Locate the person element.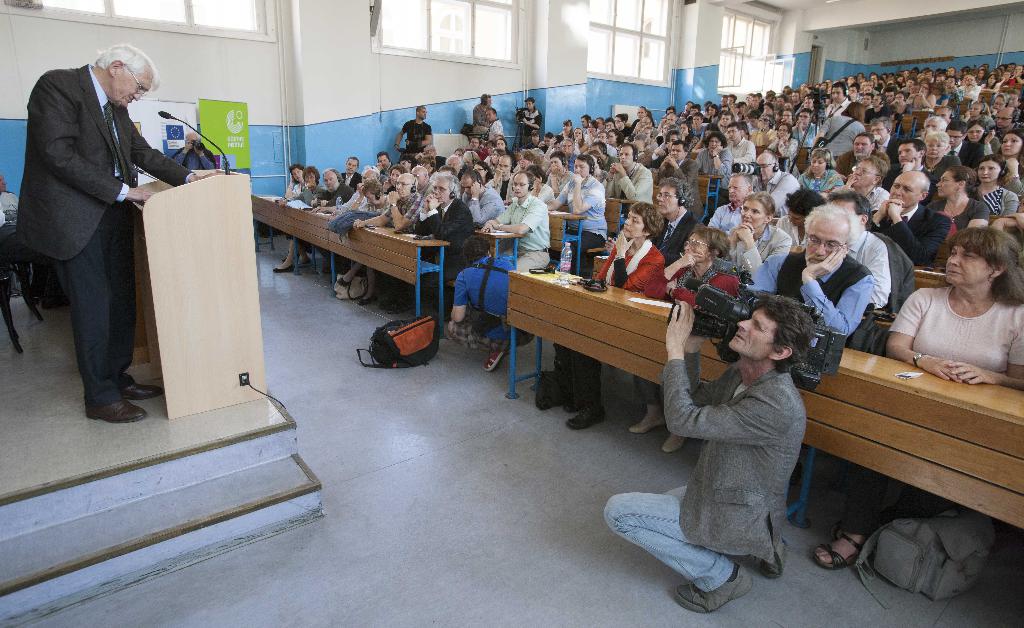
Element bbox: bbox(470, 92, 492, 133).
